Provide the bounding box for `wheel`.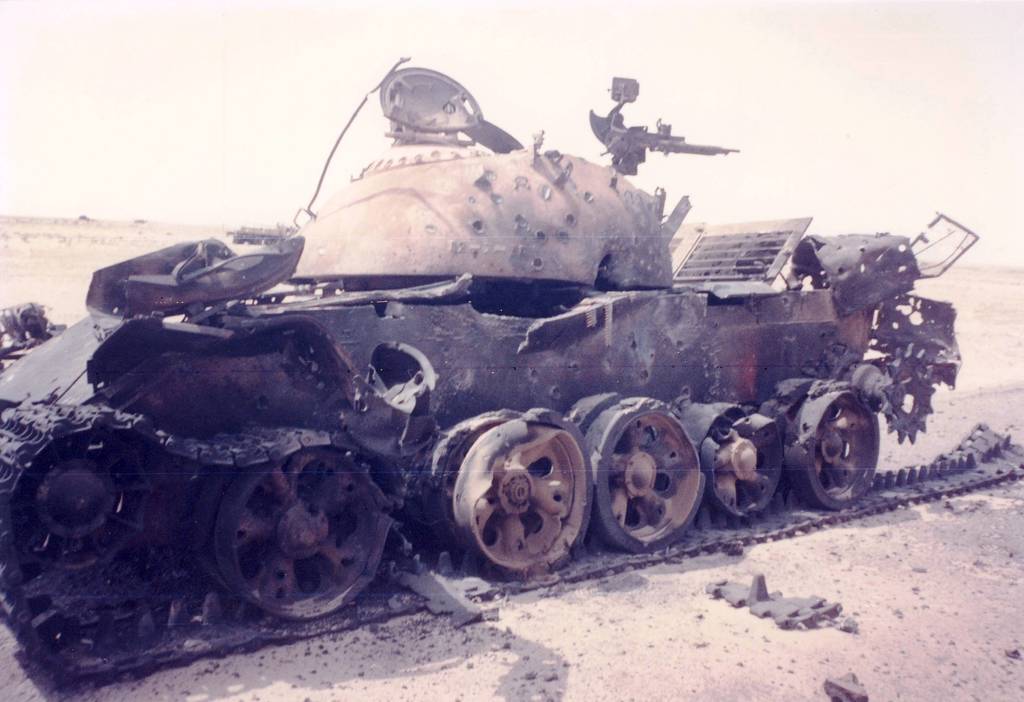
[x1=877, y1=343, x2=935, y2=443].
